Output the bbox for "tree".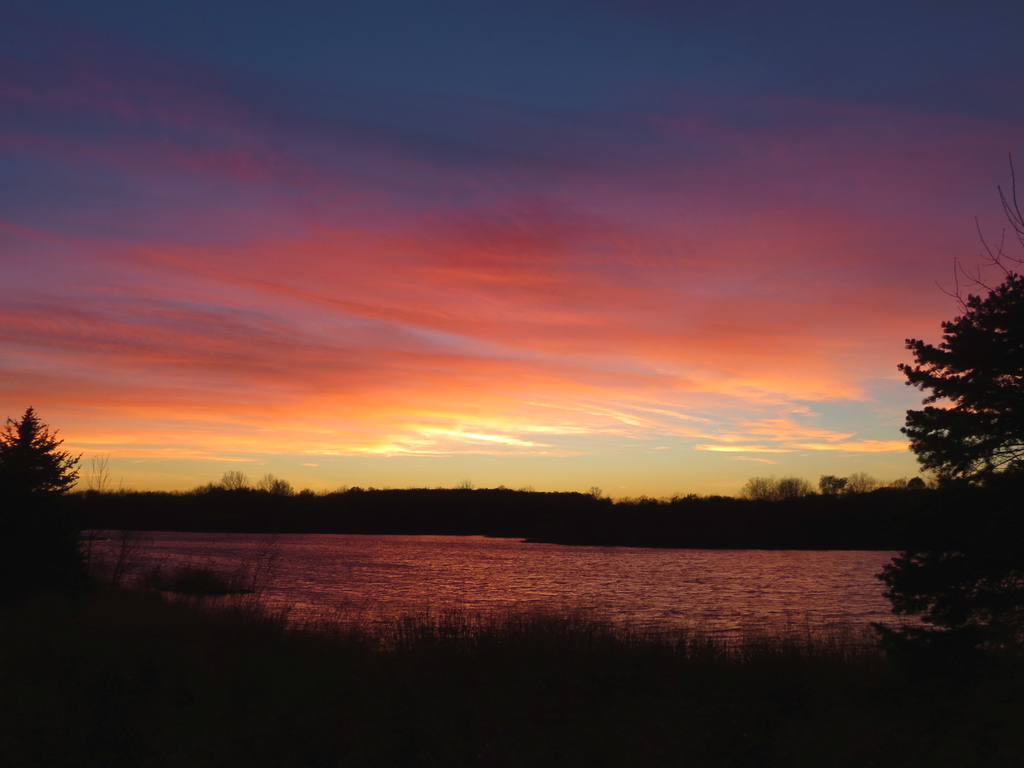
[x1=75, y1=447, x2=123, y2=495].
